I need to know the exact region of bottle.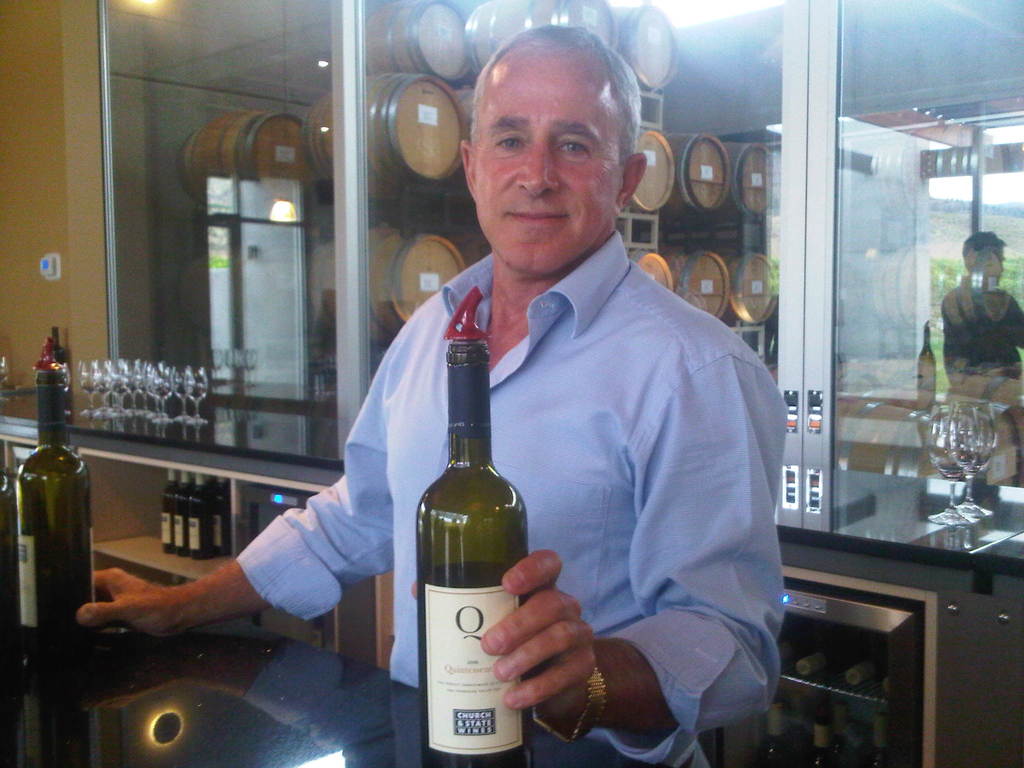
Region: x1=193 y1=474 x2=221 y2=563.
